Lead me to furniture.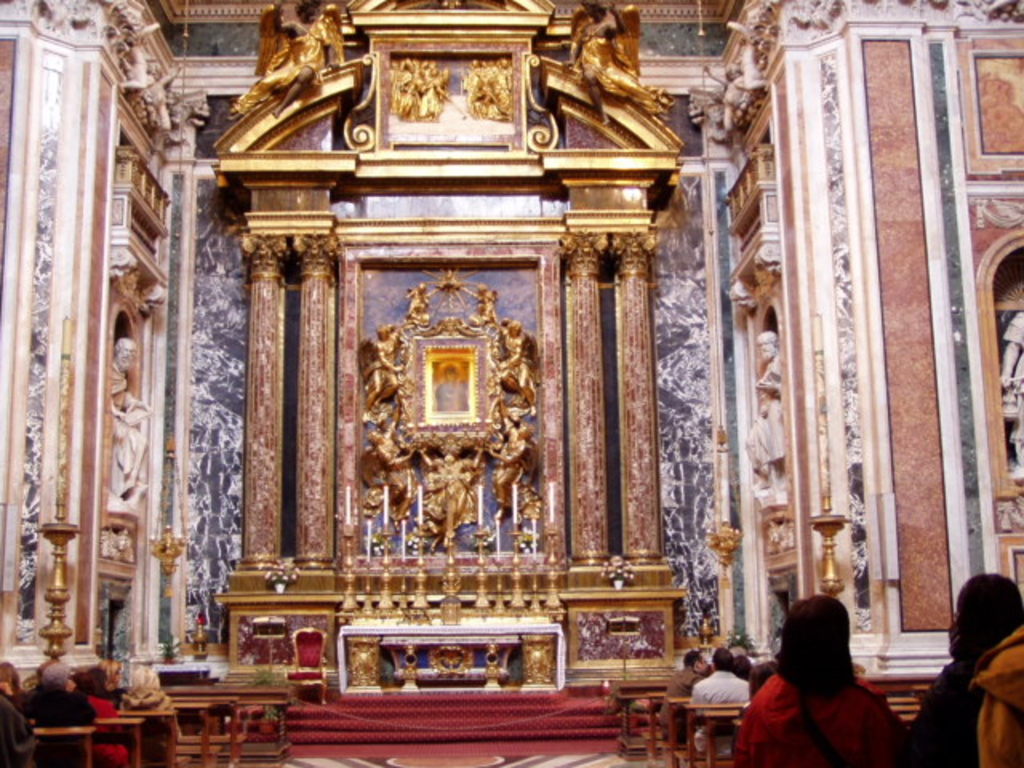
Lead to bbox(35, 678, 285, 766).
